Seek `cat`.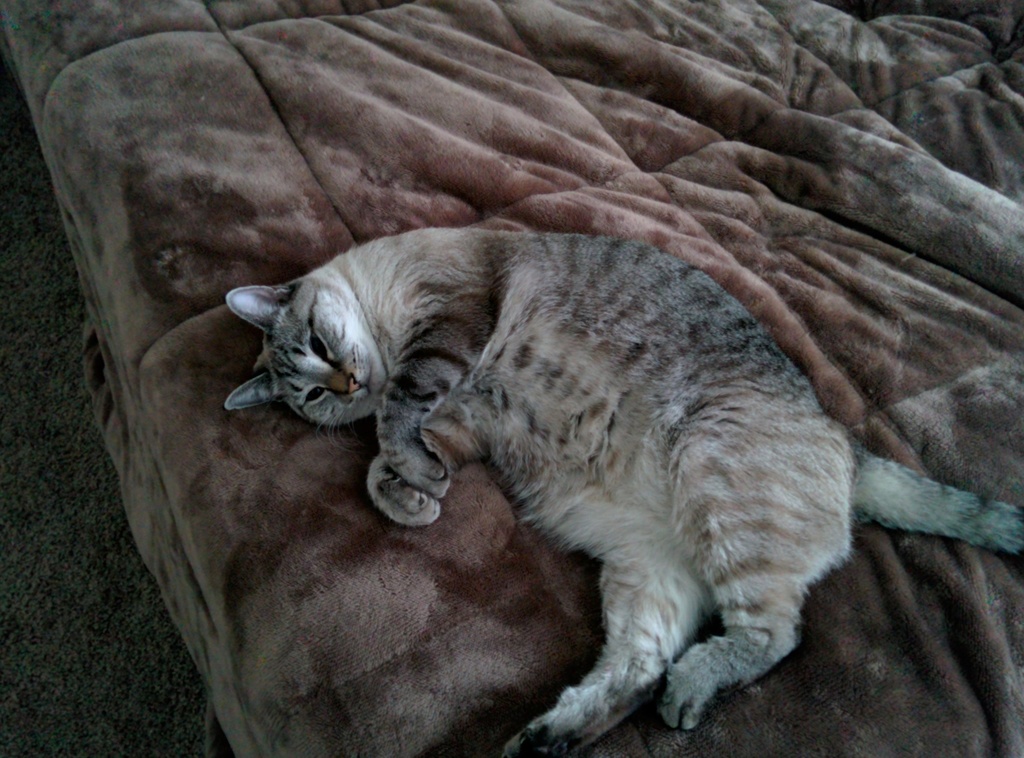
223/229/1023/757.
